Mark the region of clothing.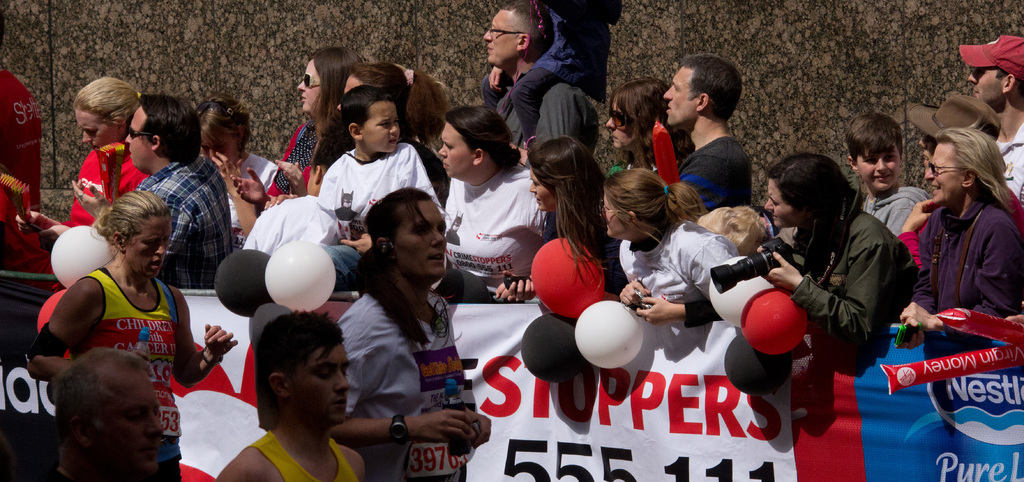
Region: Rect(867, 176, 940, 257).
